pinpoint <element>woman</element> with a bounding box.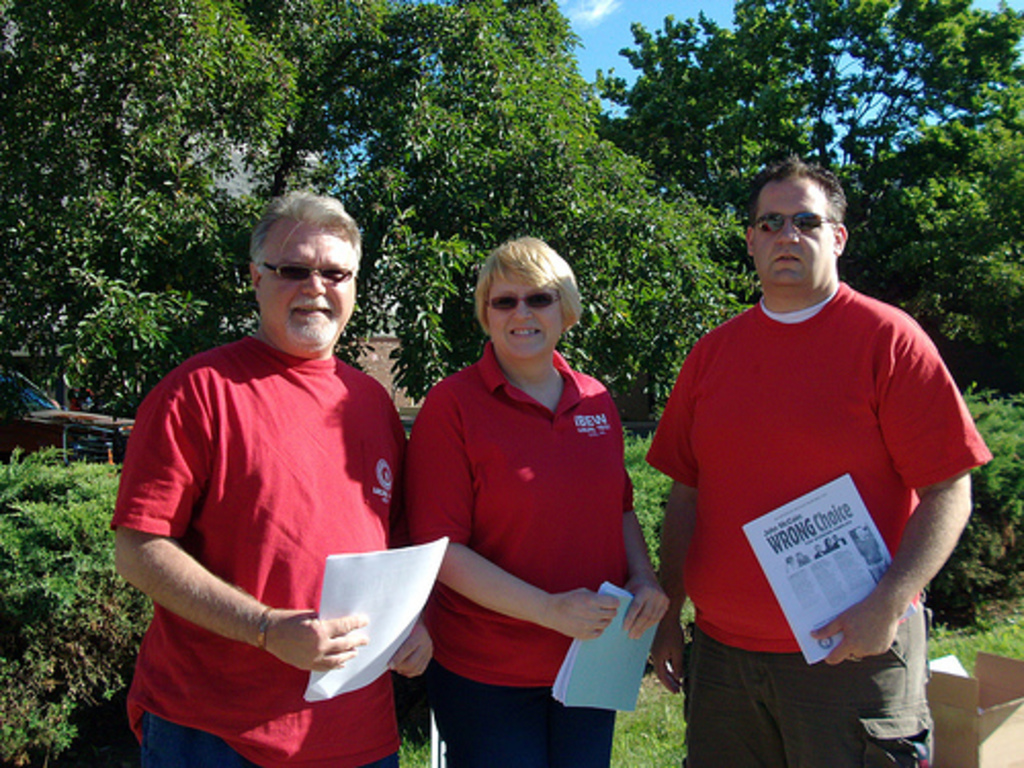
(left=403, top=238, right=674, bottom=766).
